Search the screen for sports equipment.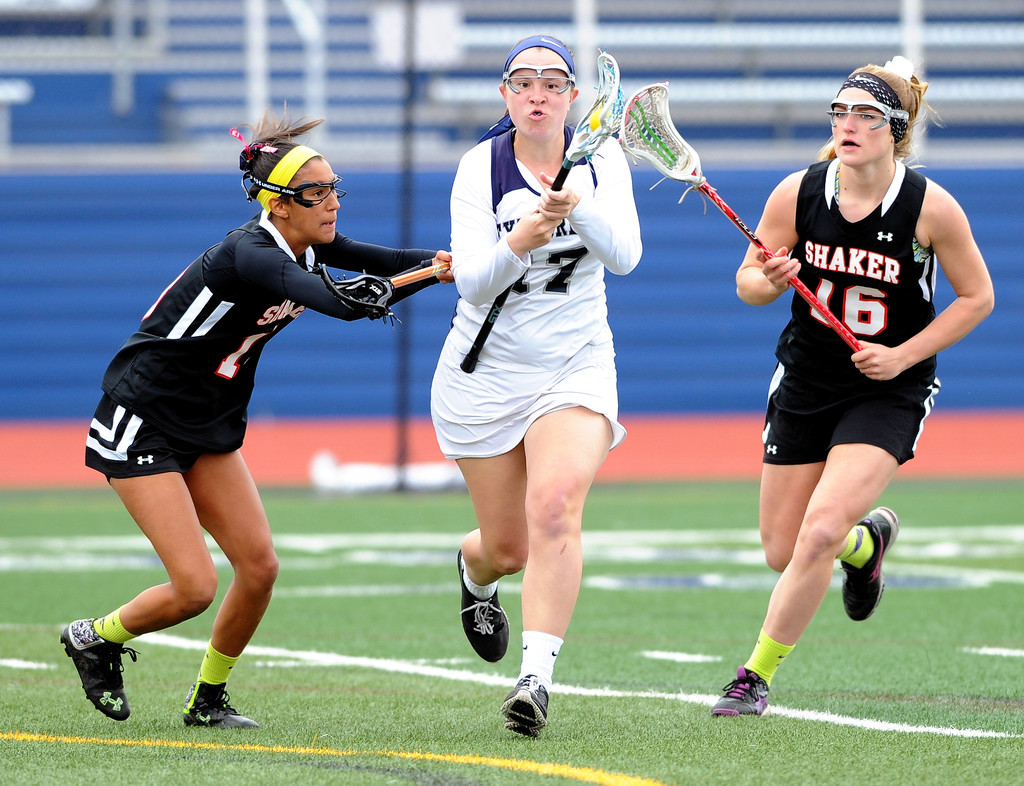
Found at (x1=616, y1=80, x2=859, y2=351).
